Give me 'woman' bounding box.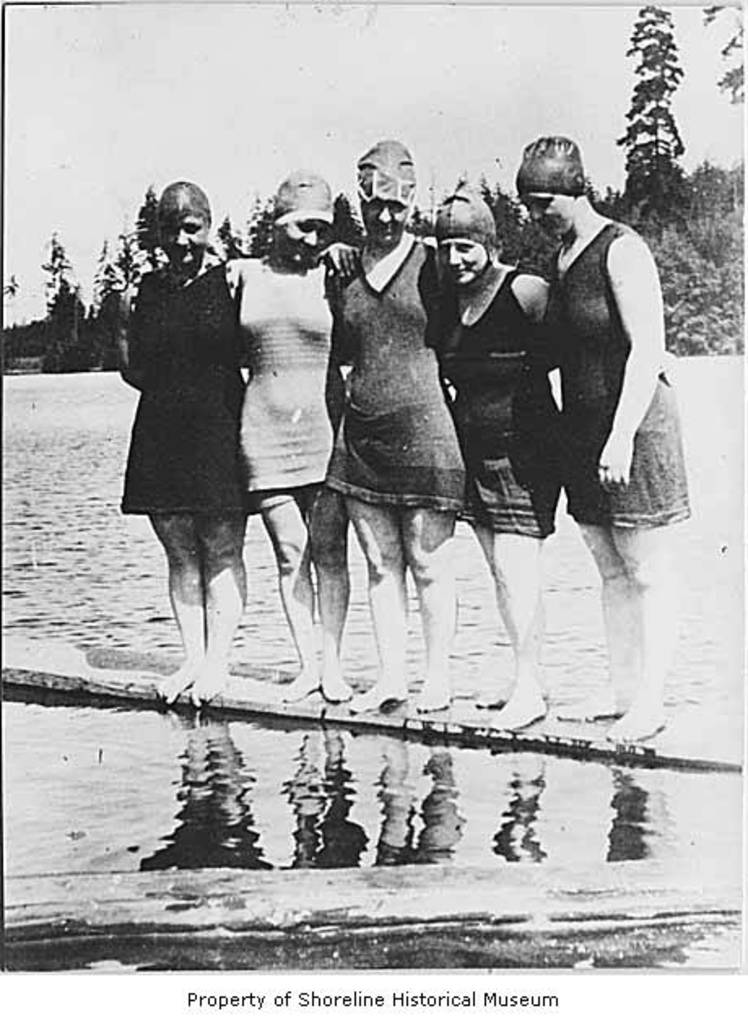
519:114:699:735.
